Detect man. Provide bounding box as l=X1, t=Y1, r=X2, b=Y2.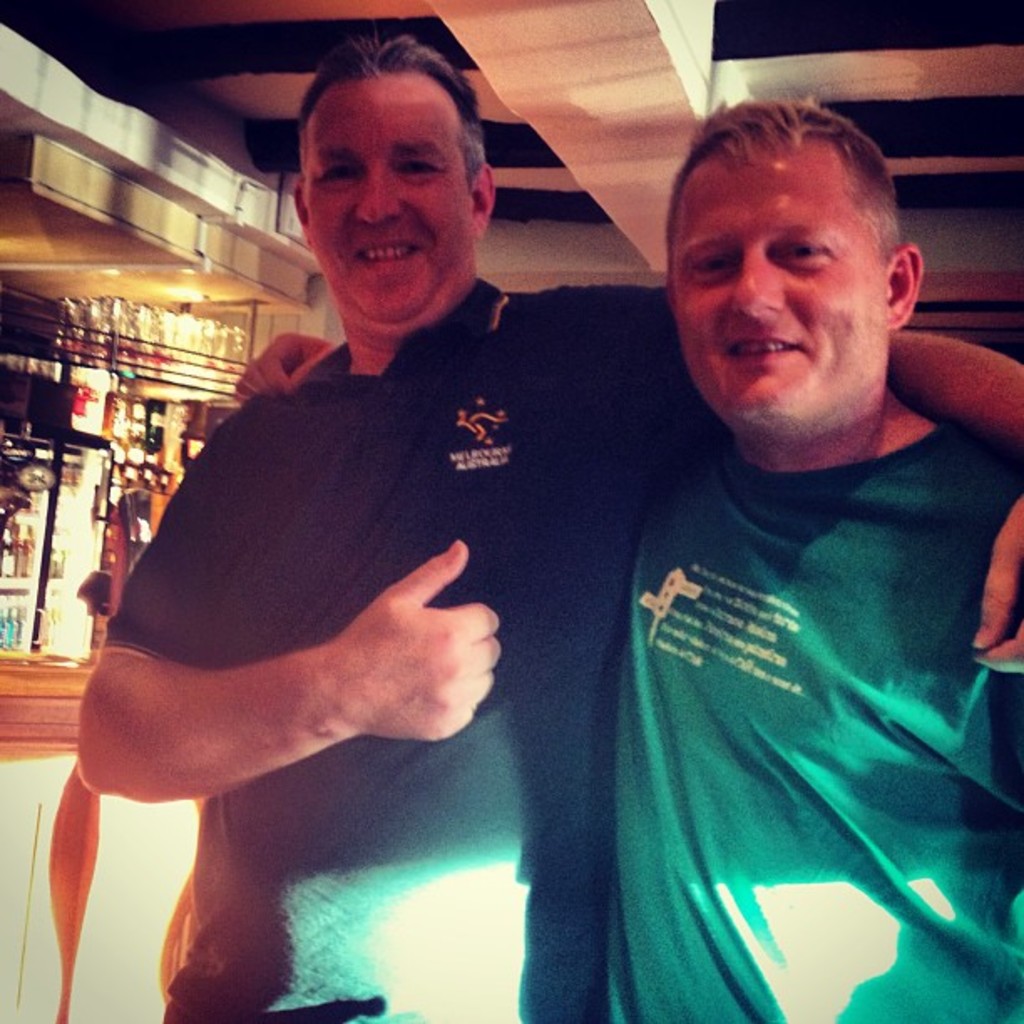
l=27, t=120, r=991, b=1021.
